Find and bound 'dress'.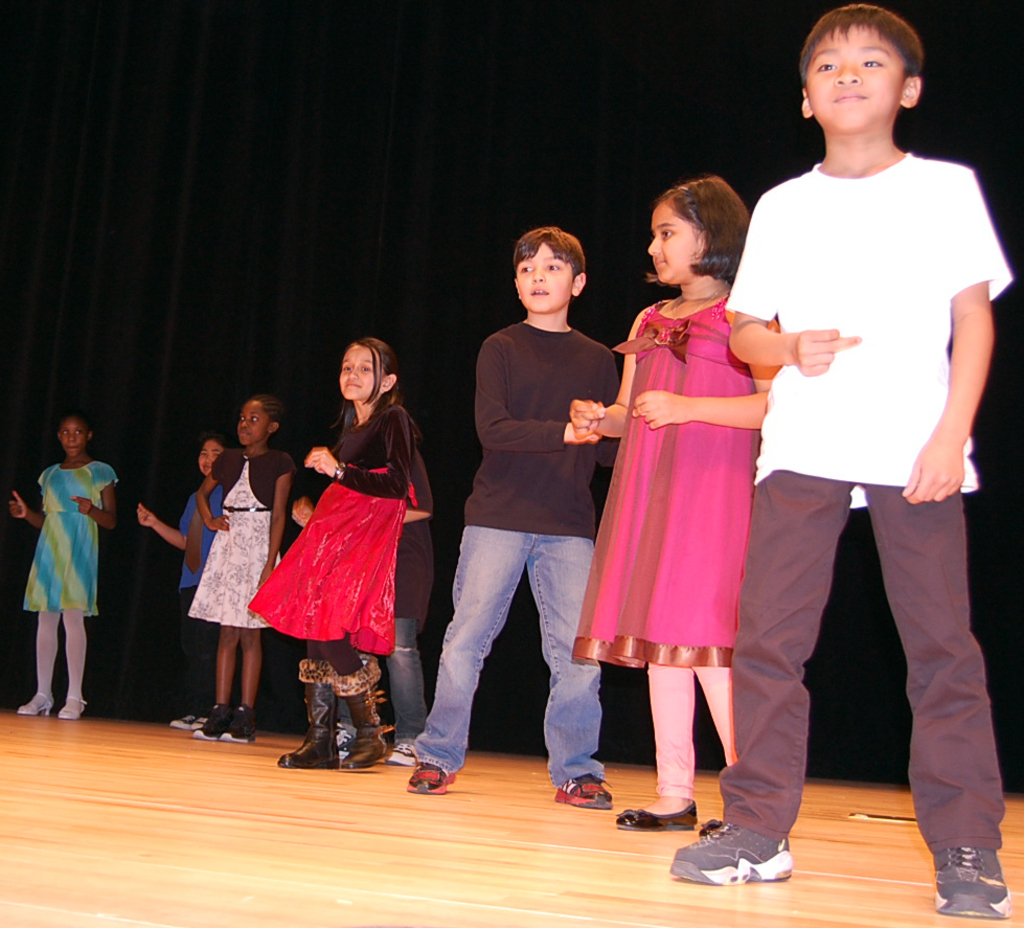
Bound: region(185, 457, 281, 628).
